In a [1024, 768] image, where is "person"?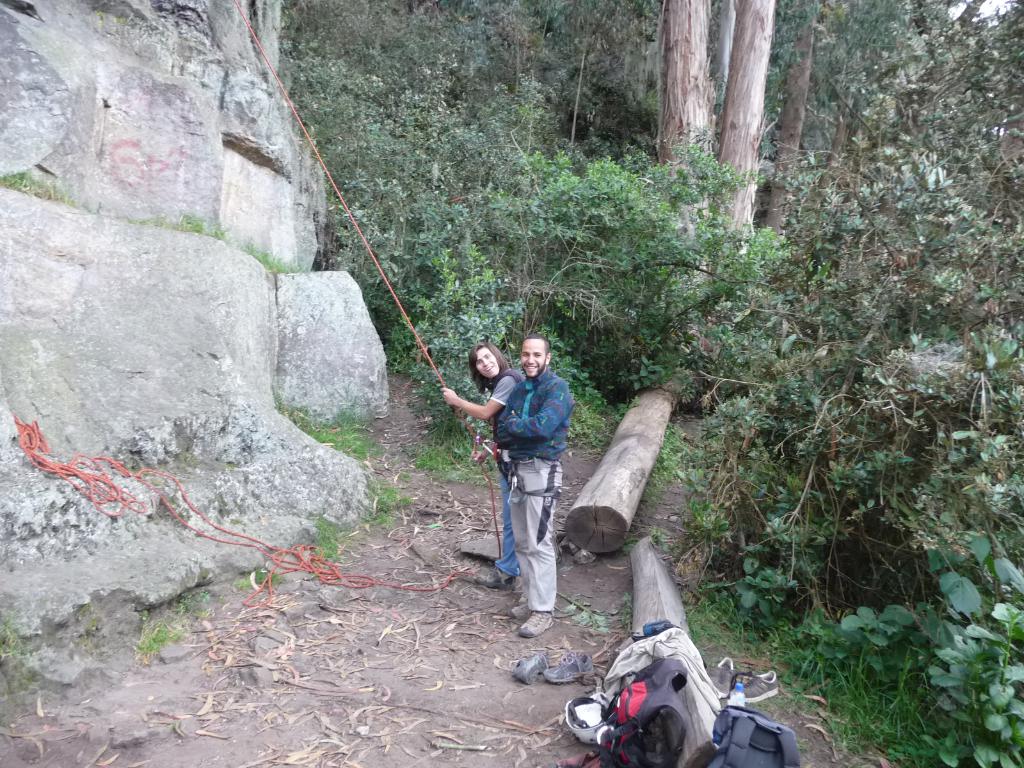
(482,342,592,615).
